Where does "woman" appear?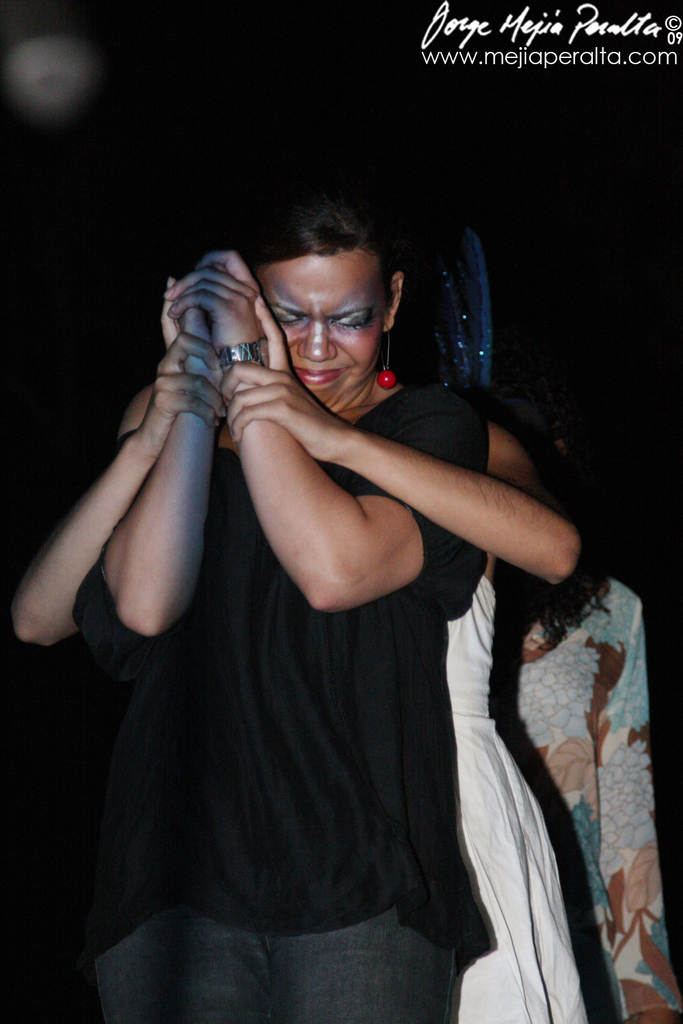
Appears at select_region(8, 233, 576, 1023).
